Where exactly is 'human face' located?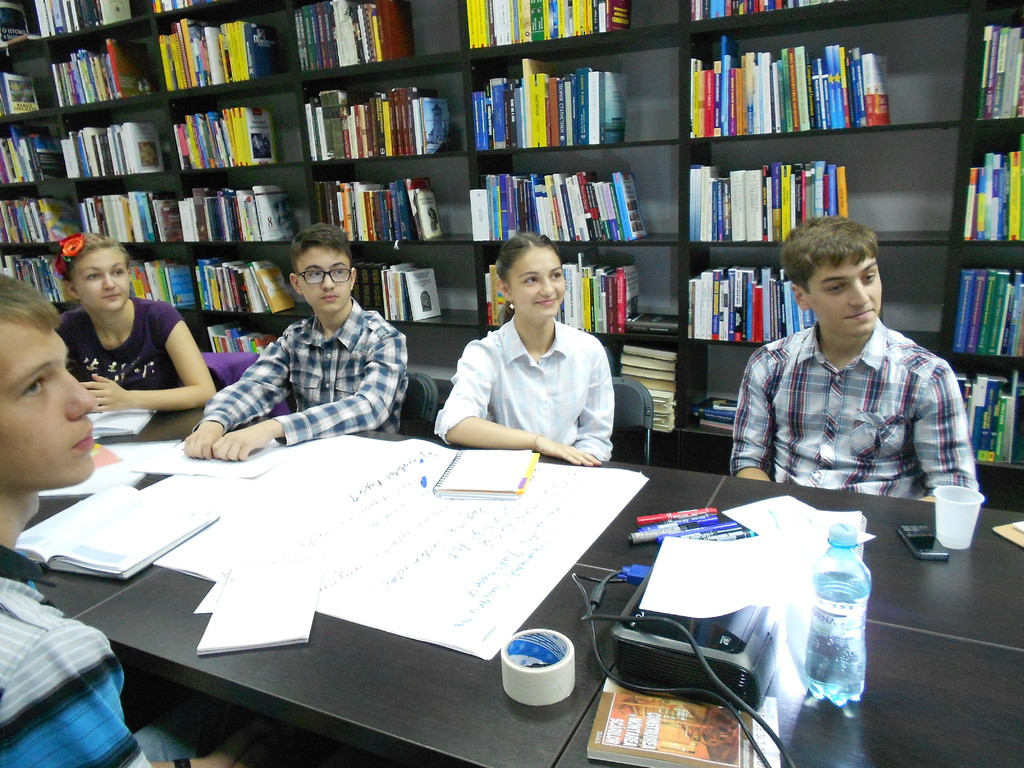
Its bounding box is 803/250/888/331.
